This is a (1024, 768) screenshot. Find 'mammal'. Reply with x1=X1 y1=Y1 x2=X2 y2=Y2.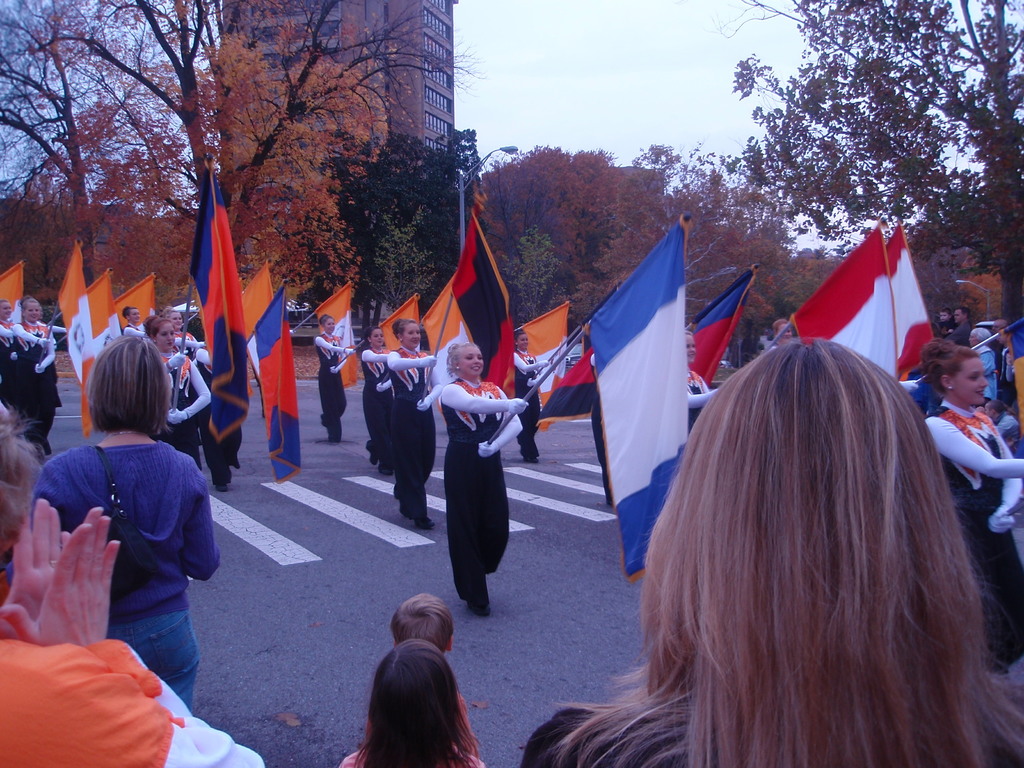
x1=366 y1=328 x2=386 y2=474.
